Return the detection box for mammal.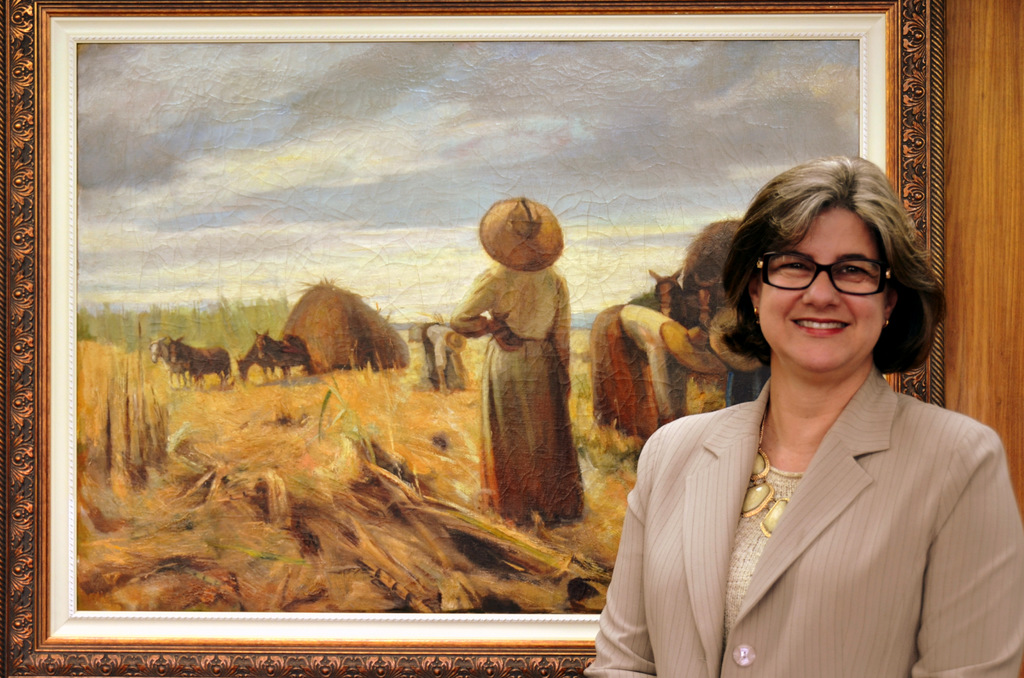
447:196:589:533.
